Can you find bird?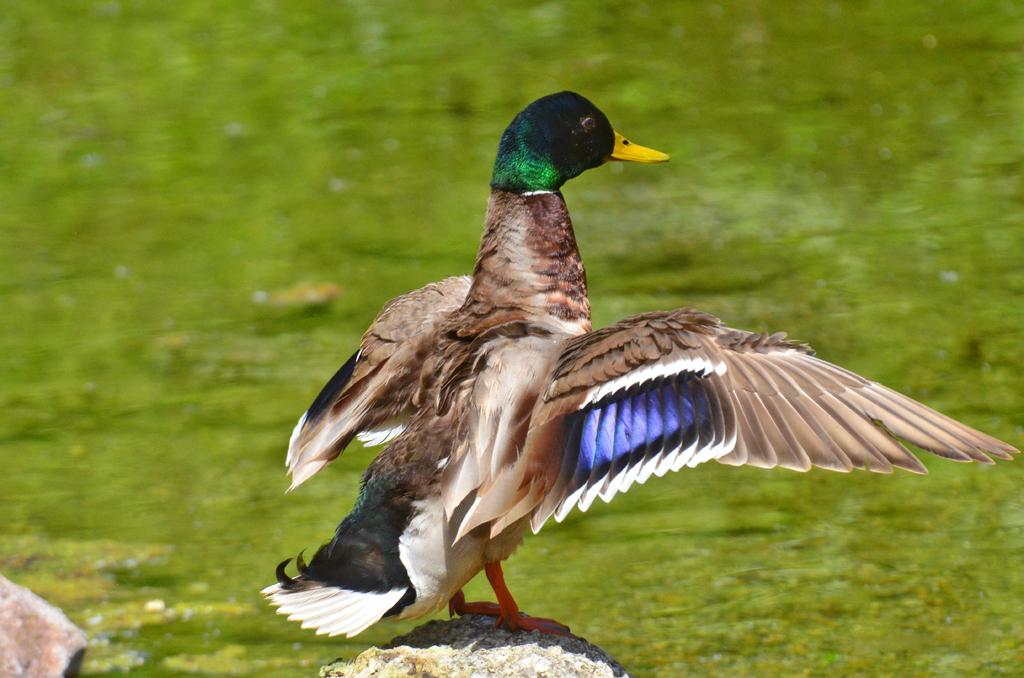
Yes, bounding box: x1=253, y1=88, x2=1023, y2=639.
